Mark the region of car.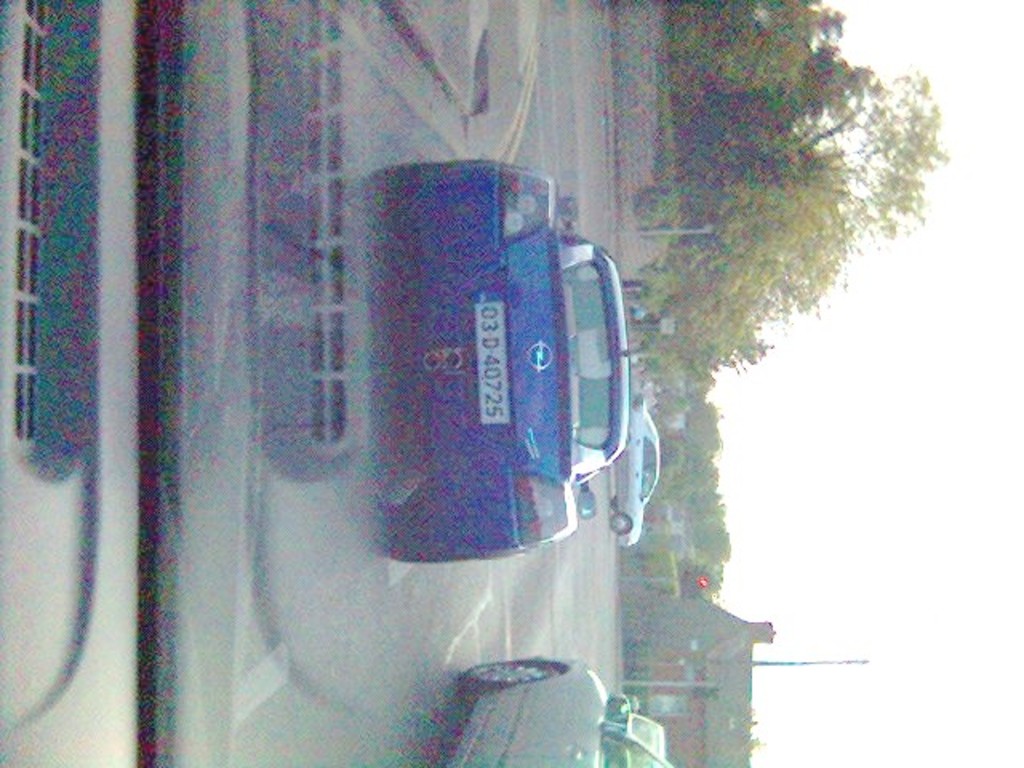
Region: (x1=613, y1=389, x2=667, y2=550).
